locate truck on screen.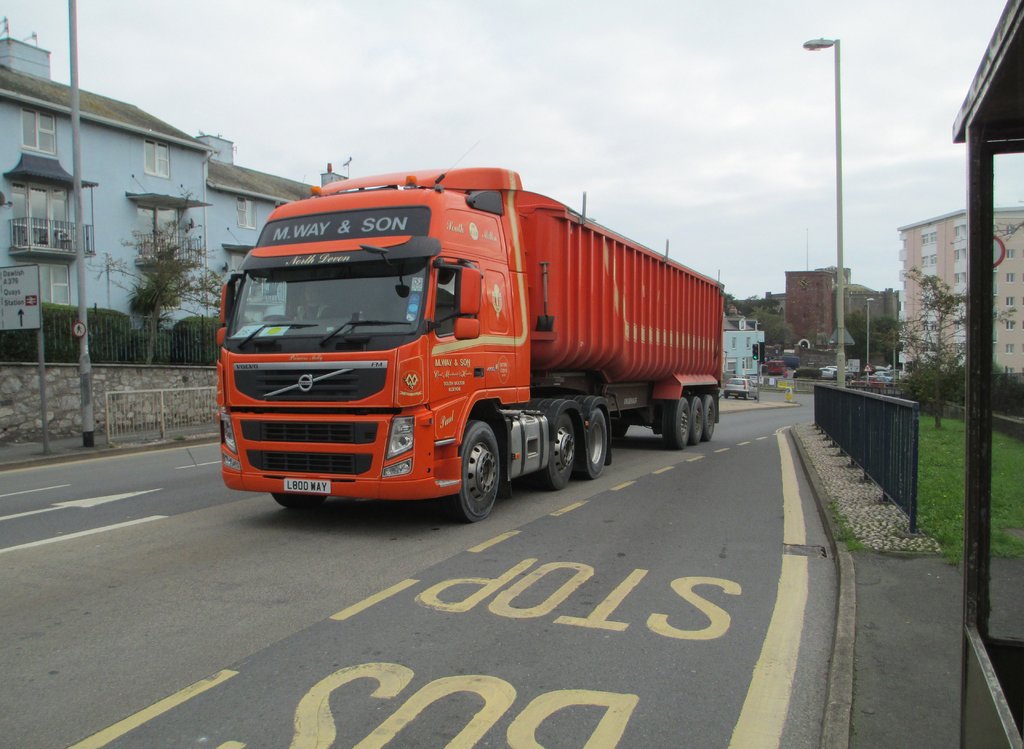
On screen at left=764, top=357, right=785, bottom=377.
